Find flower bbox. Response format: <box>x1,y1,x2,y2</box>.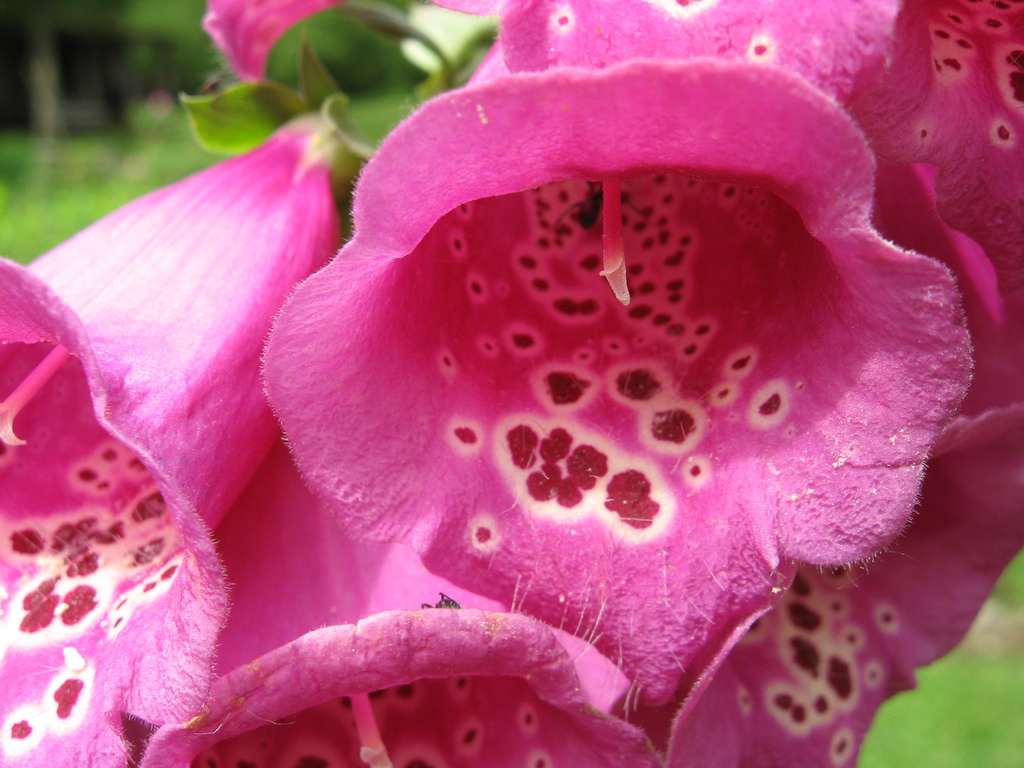
<box>663,415,1023,767</box>.
